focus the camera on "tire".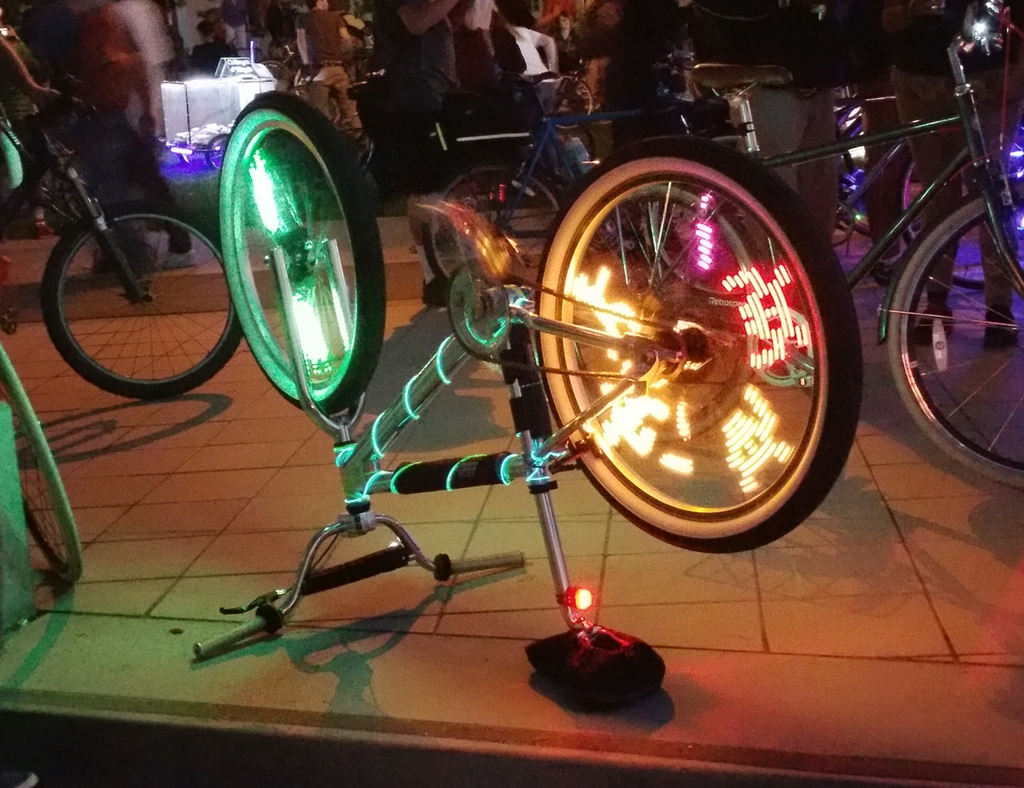
Focus region: <box>646,200,781,299</box>.
